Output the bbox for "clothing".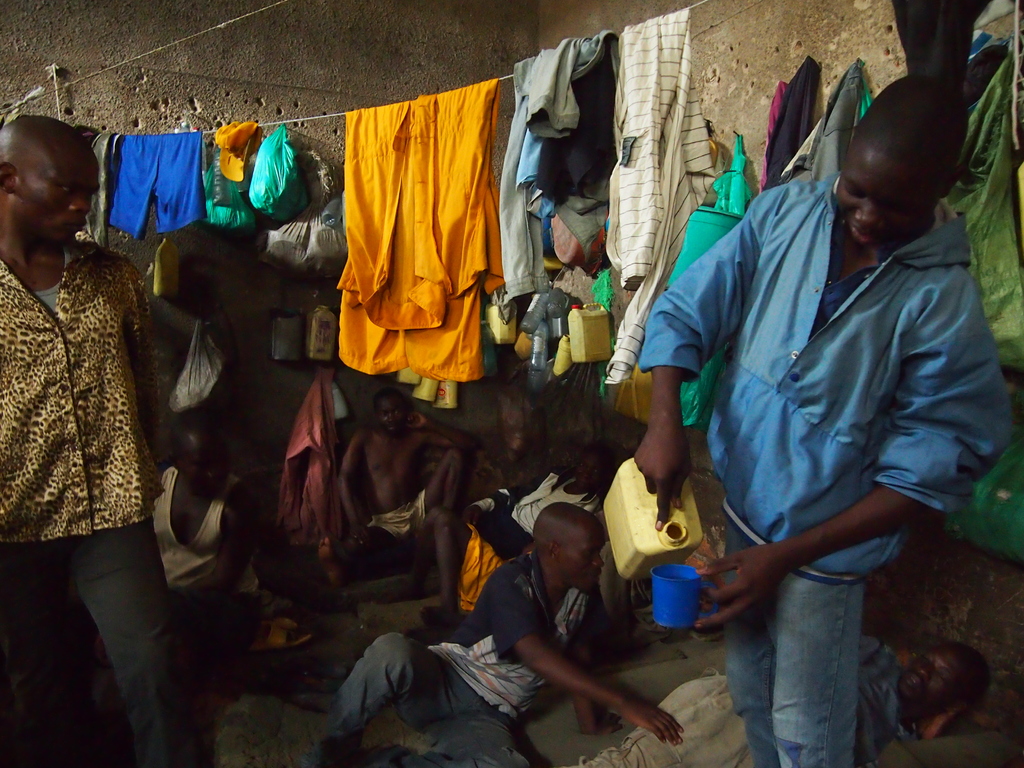
x1=600, y1=13, x2=724, y2=304.
